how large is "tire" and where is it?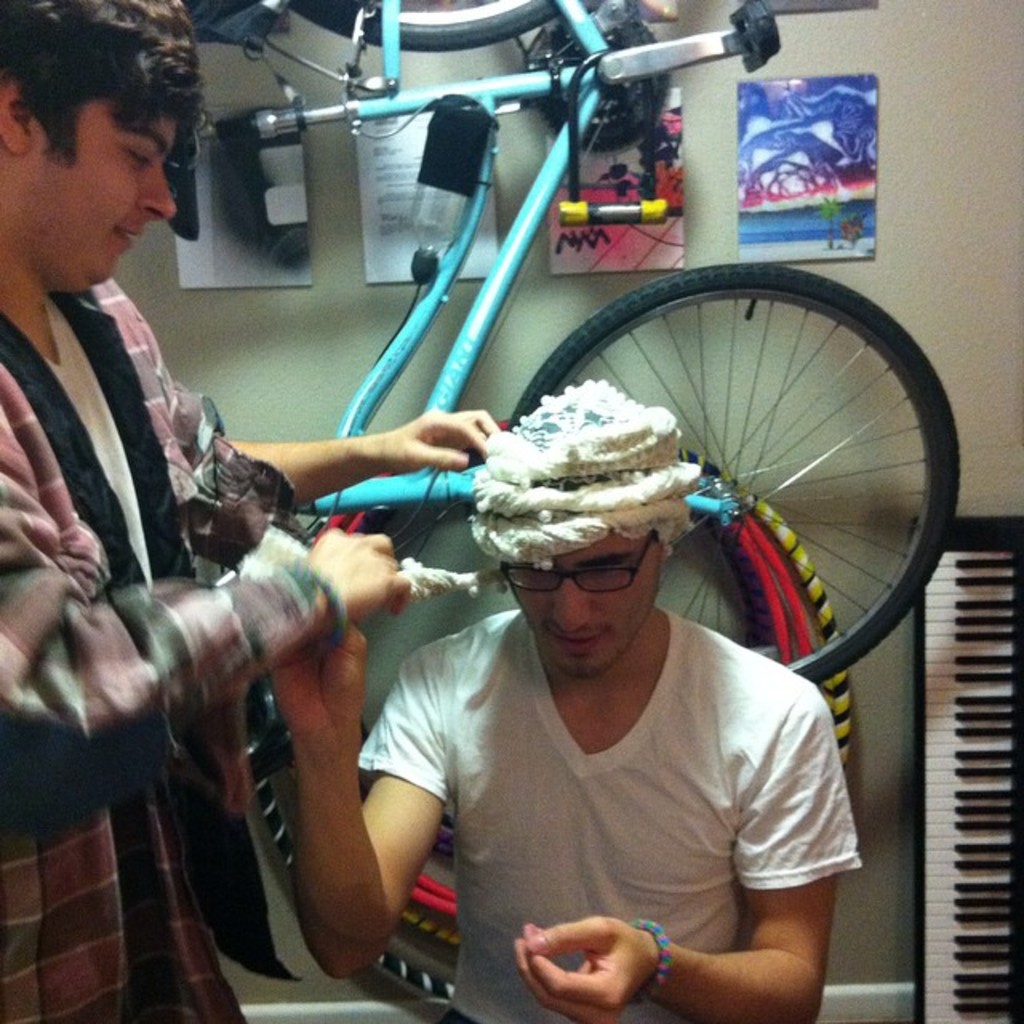
Bounding box: <box>490,264,966,690</box>.
